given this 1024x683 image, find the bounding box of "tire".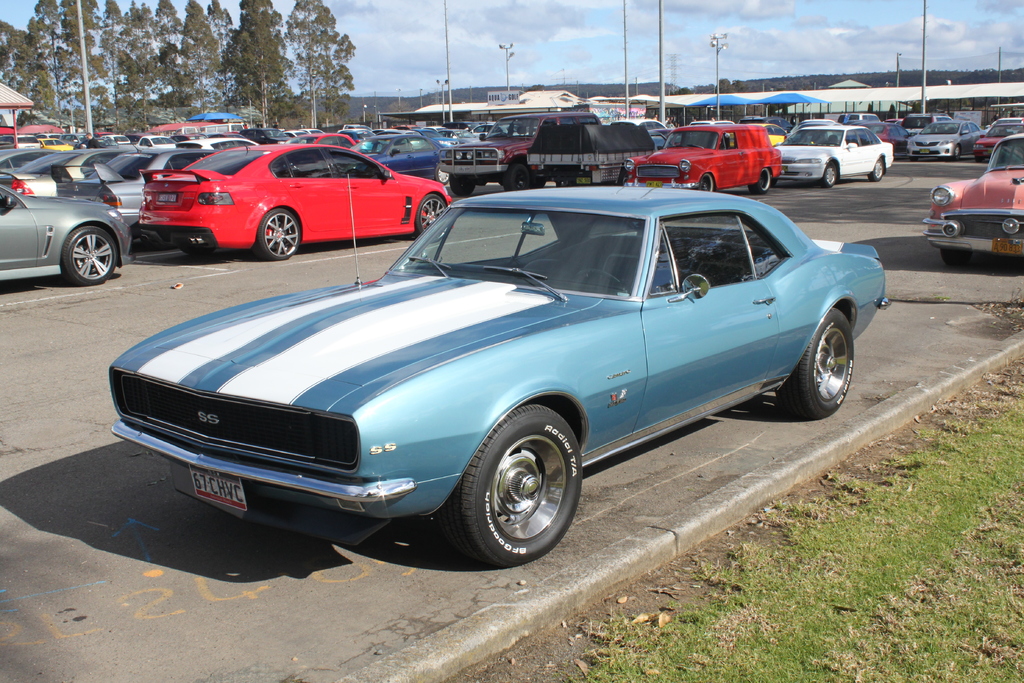
456/407/580/566.
